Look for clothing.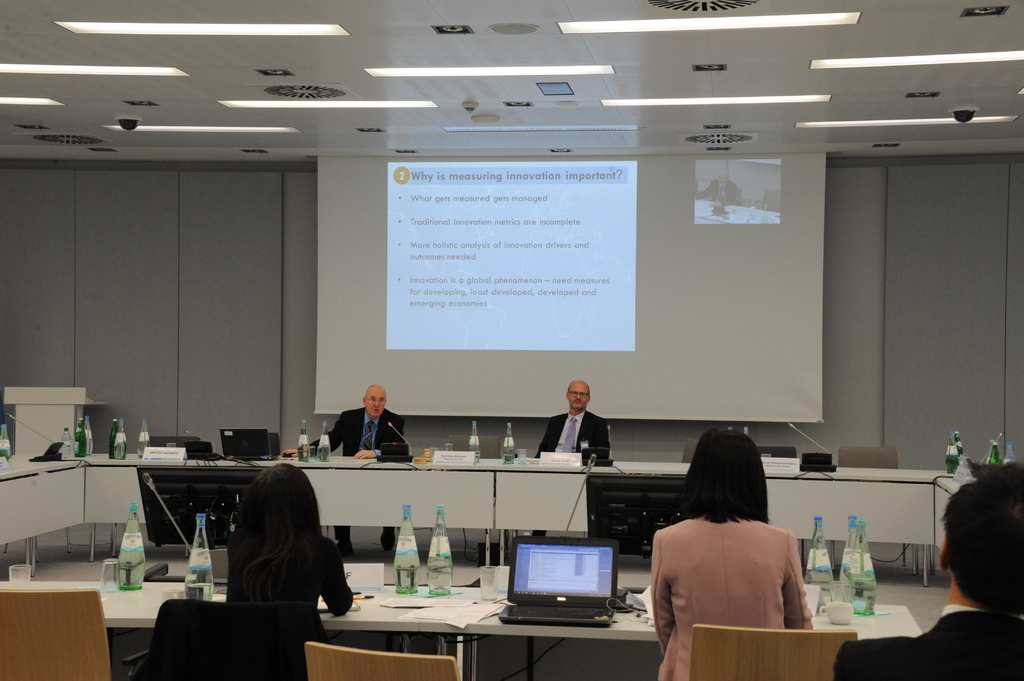
Found: detection(309, 395, 404, 463).
